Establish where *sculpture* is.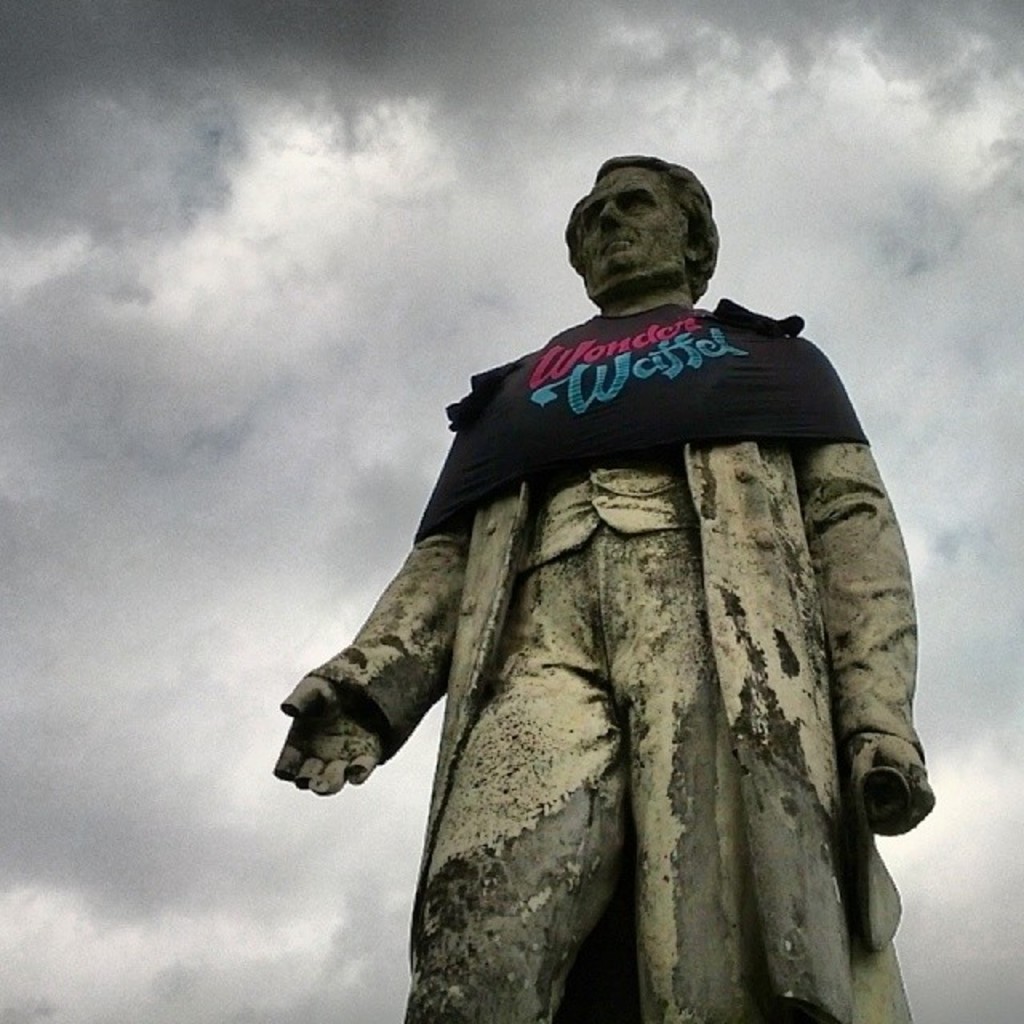
Established at x1=286 y1=218 x2=944 y2=976.
